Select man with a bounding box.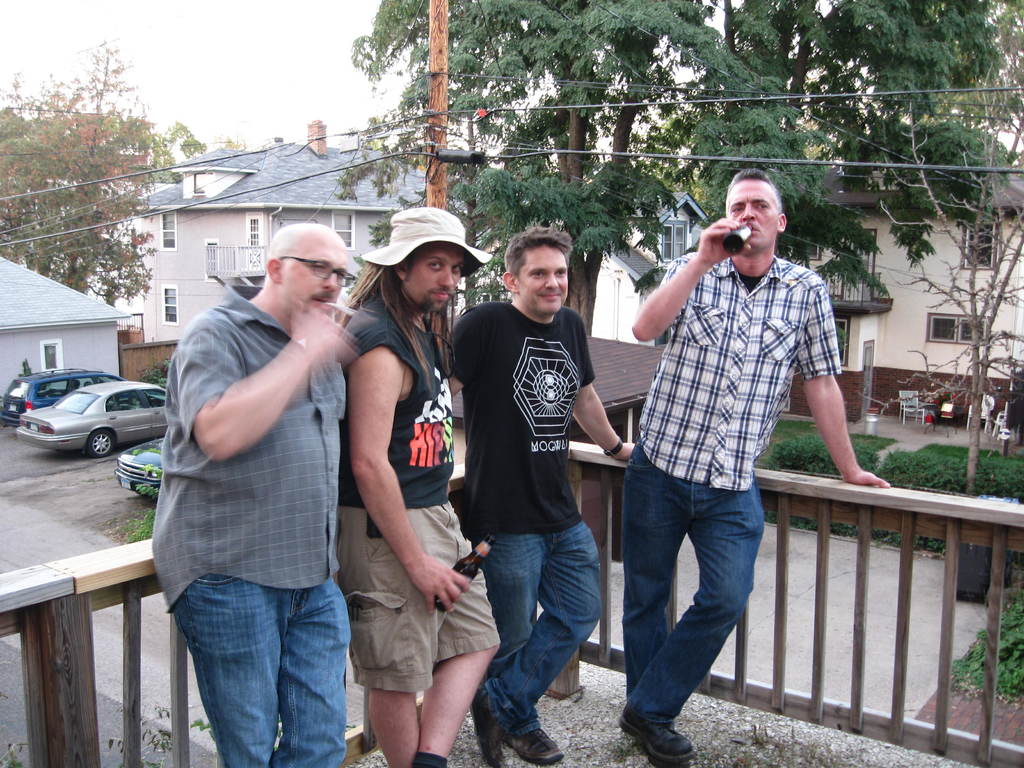
[332,205,504,767].
